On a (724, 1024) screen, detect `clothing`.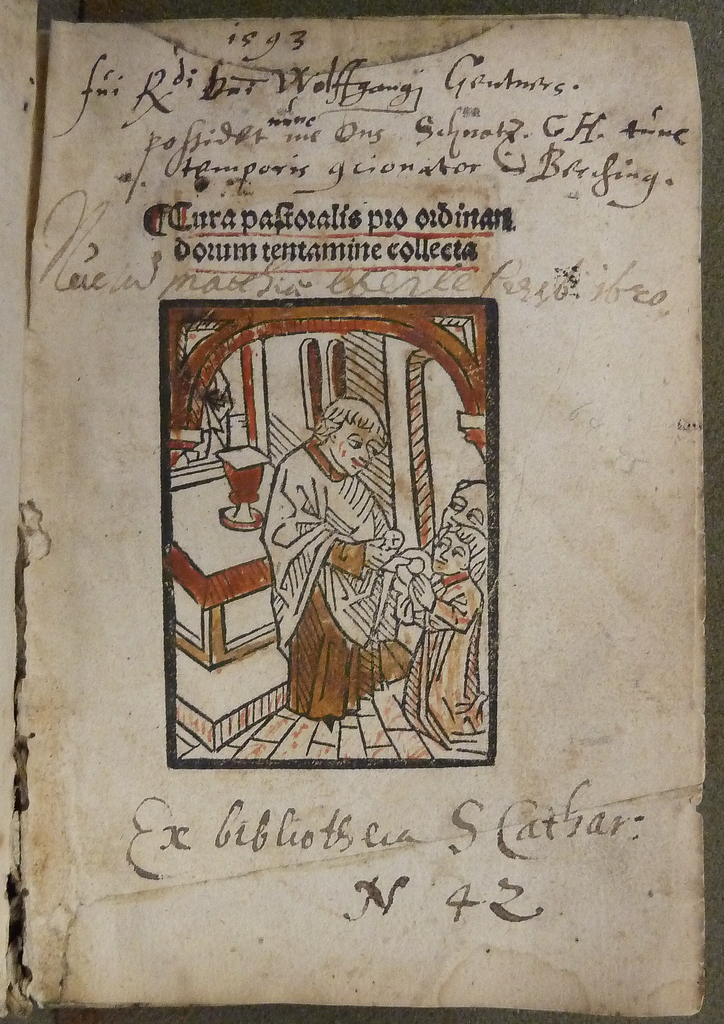
{"left": 395, "top": 570, "right": 486, "bottom": 743}.
